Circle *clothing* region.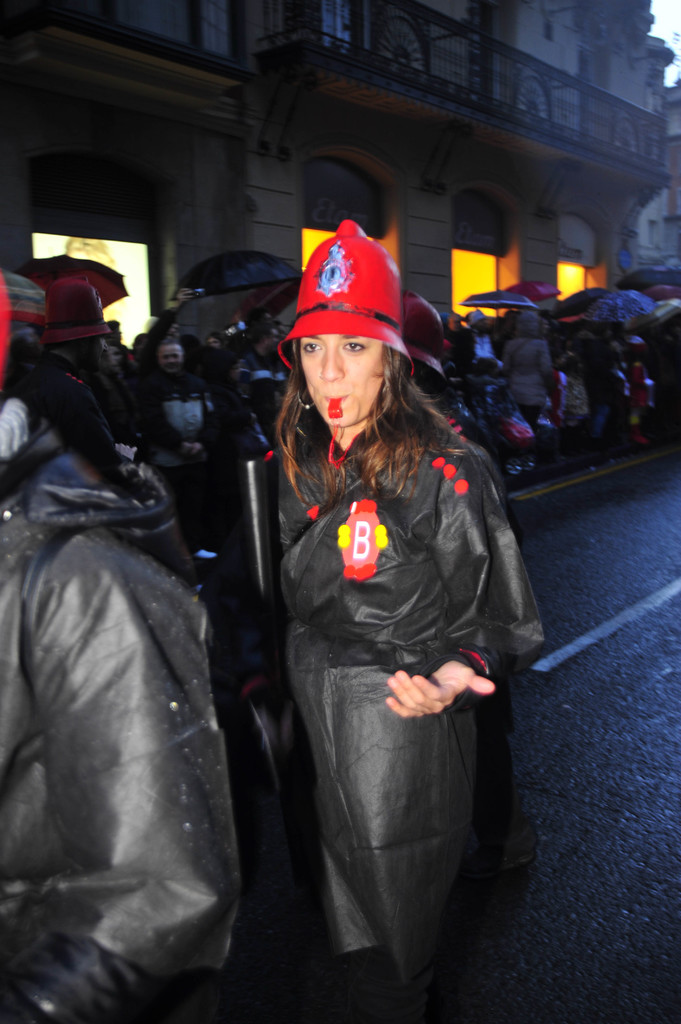
Region: BBox(0, 400, 232, 1023).
